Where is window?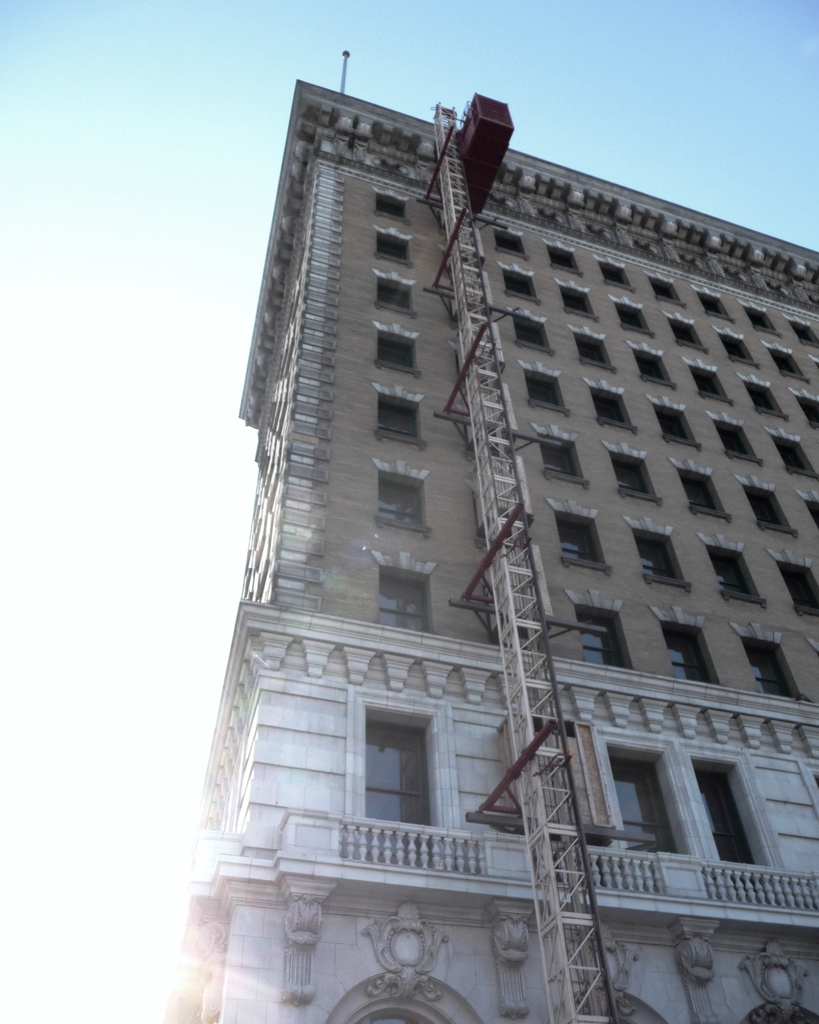
l=350, t=694, r=450, b=837.
